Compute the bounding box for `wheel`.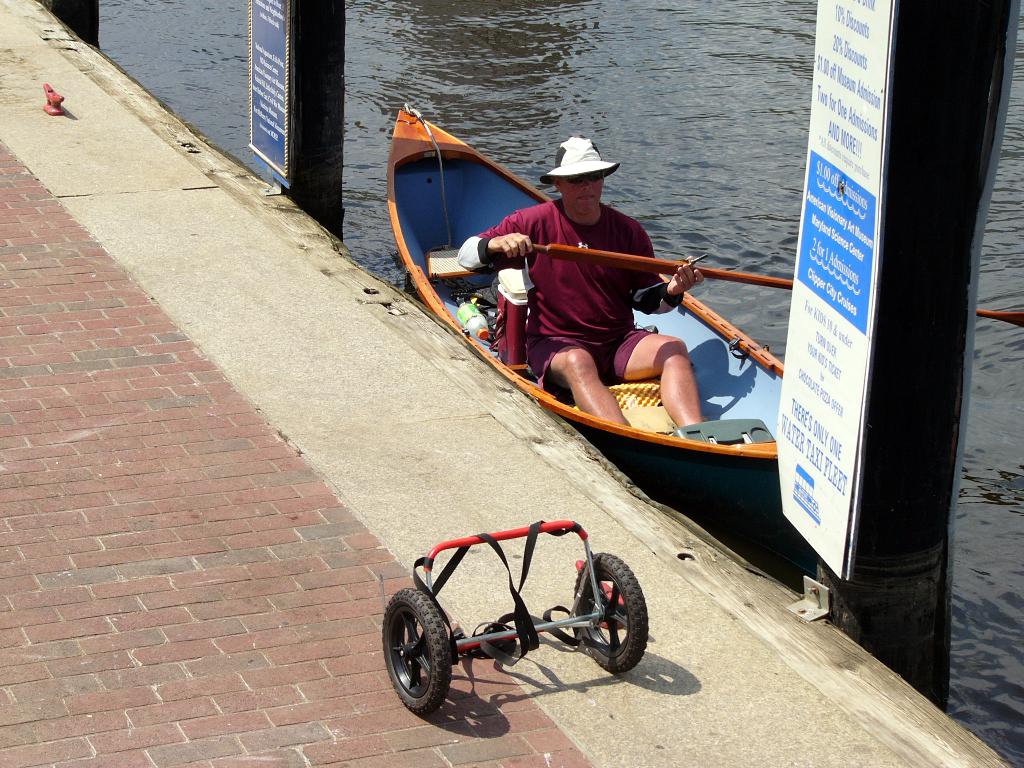
570,553,650,677.
